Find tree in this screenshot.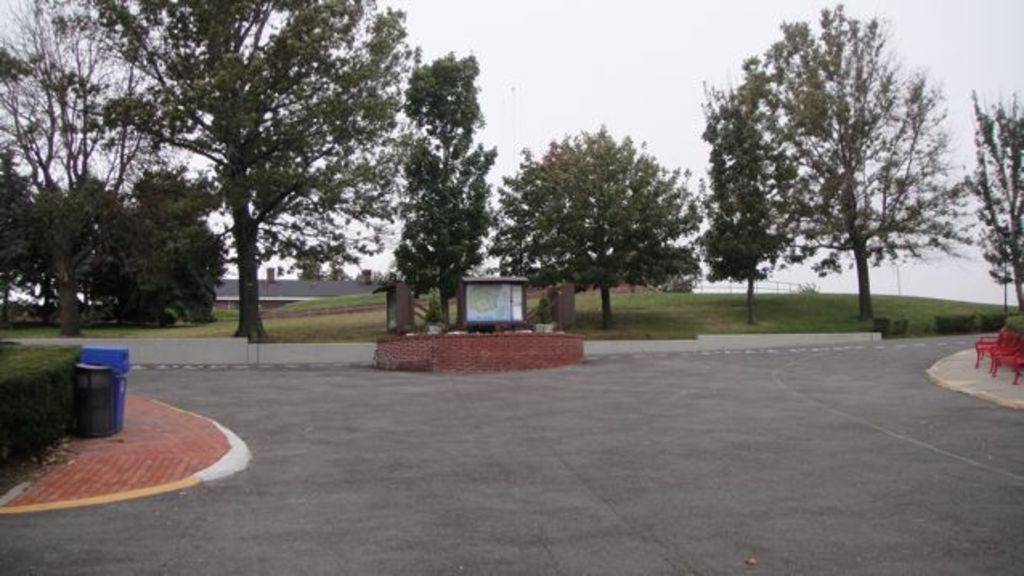
The bounding box for tree is x1=693, y1=19, x2=977, y2=331.
